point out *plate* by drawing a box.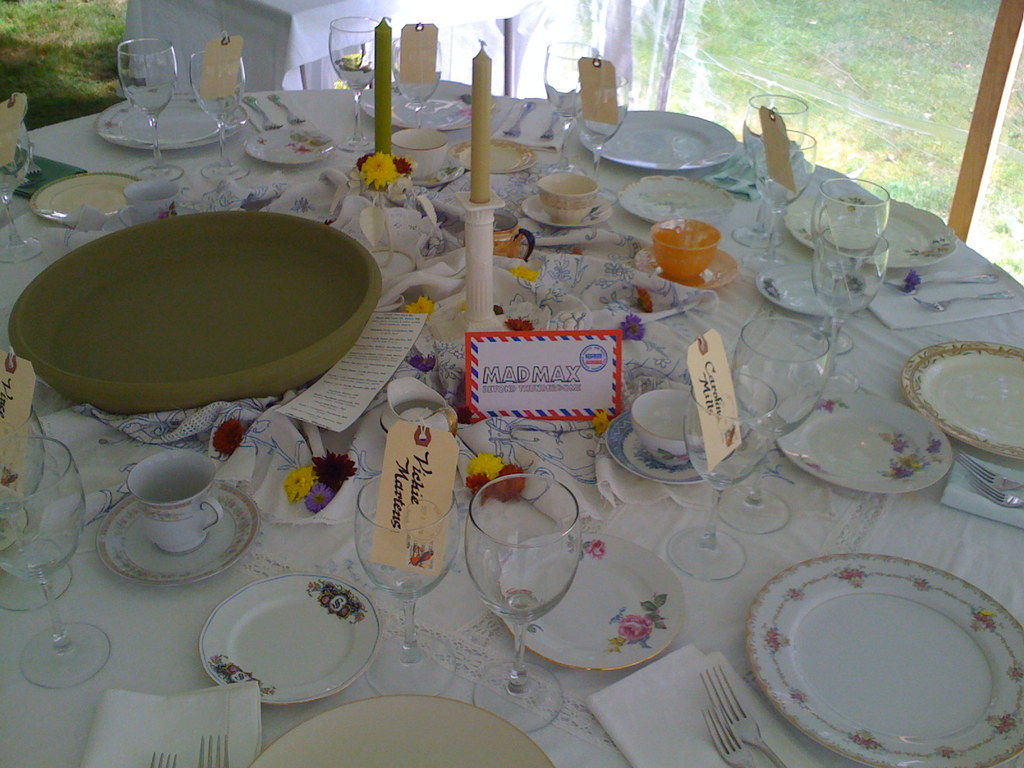
x1=453, y1=131, x2=539, y2=179.
